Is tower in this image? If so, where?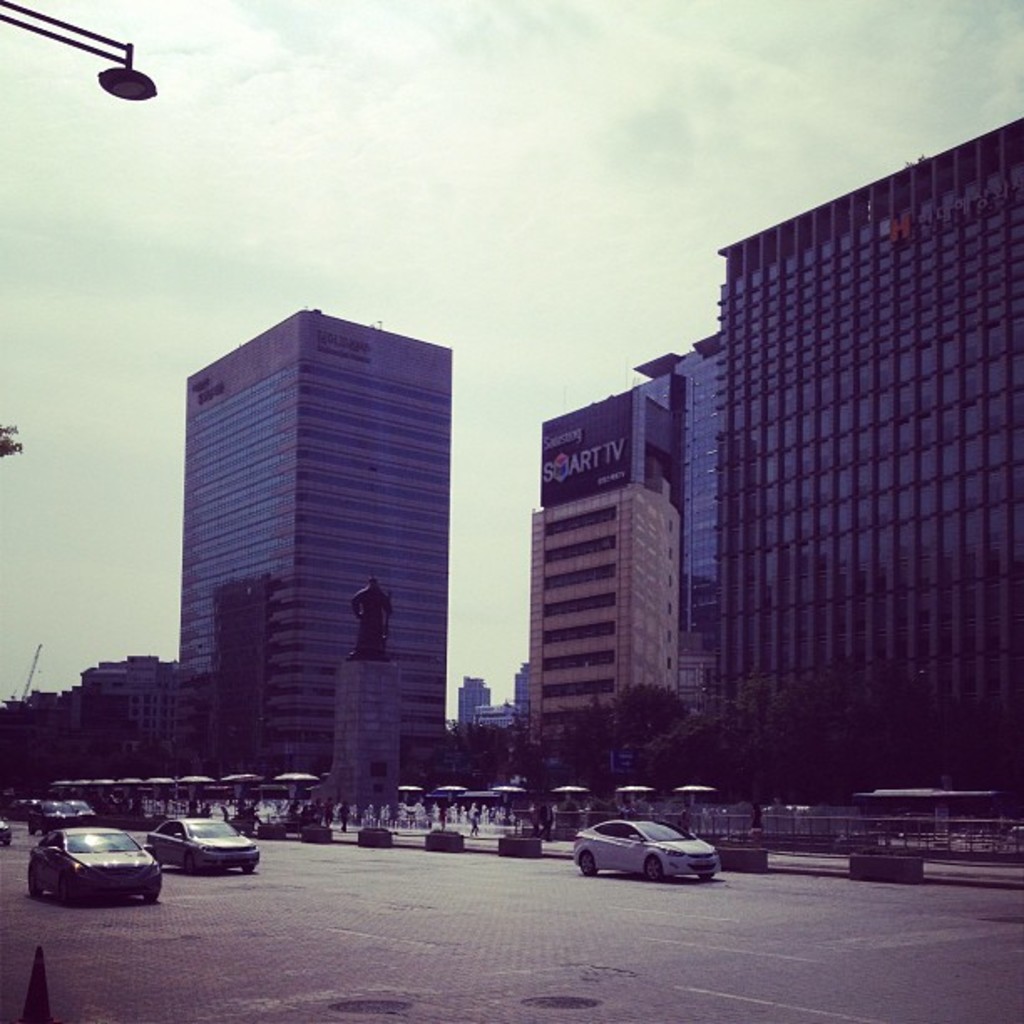
Yes, at 0/656/171/790.
